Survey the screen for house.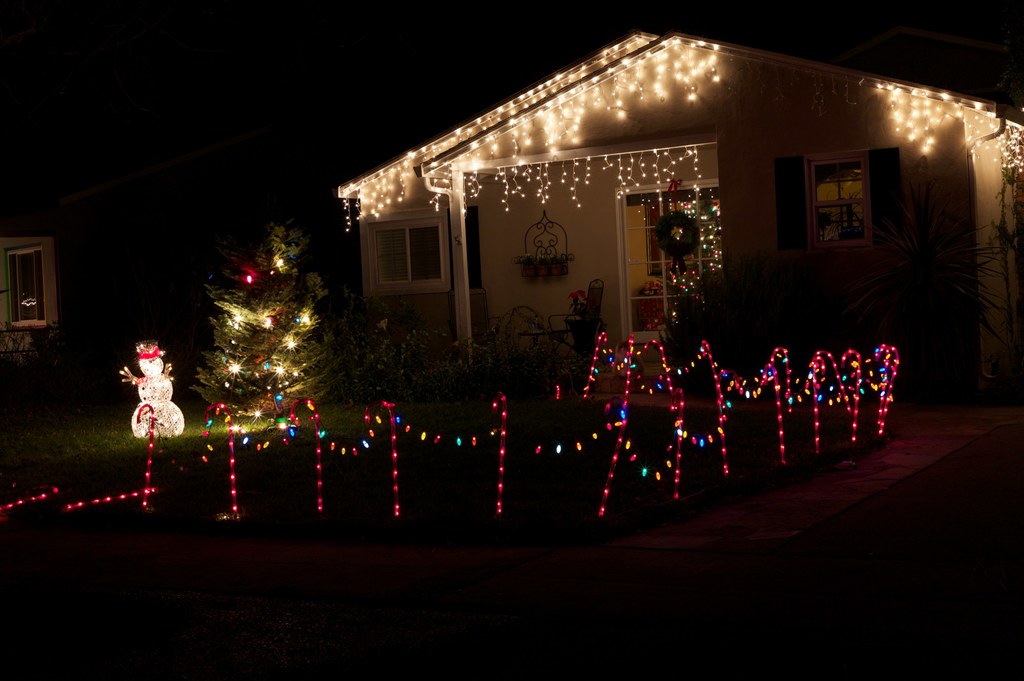
Survey found: (331,13,1005,429).
